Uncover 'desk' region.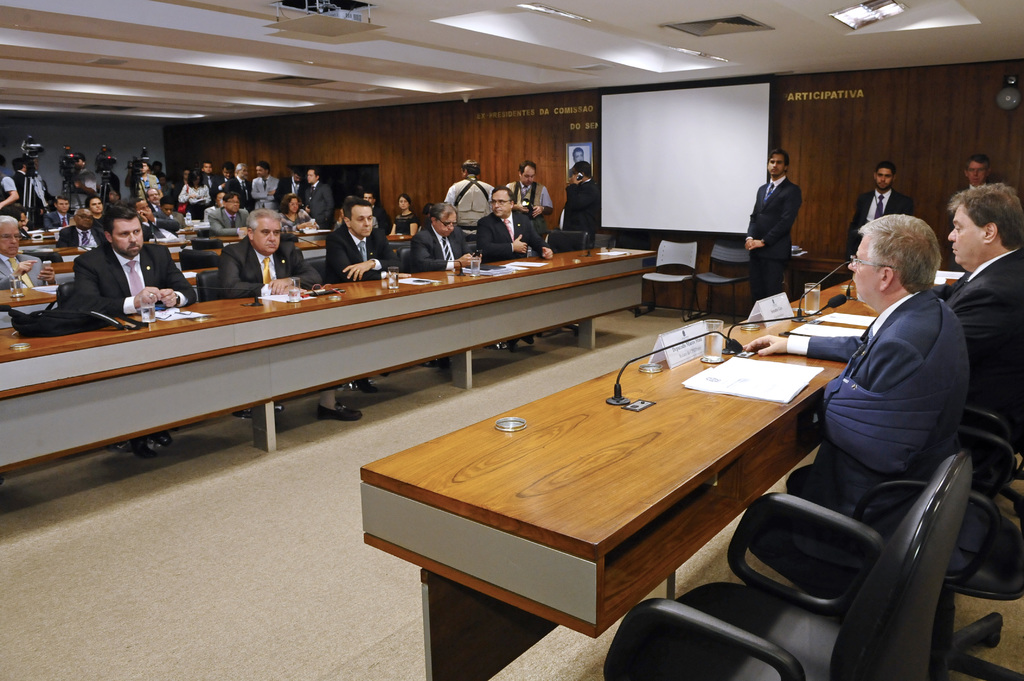
Uncovered: BBox(356, 273, 945, 680).
